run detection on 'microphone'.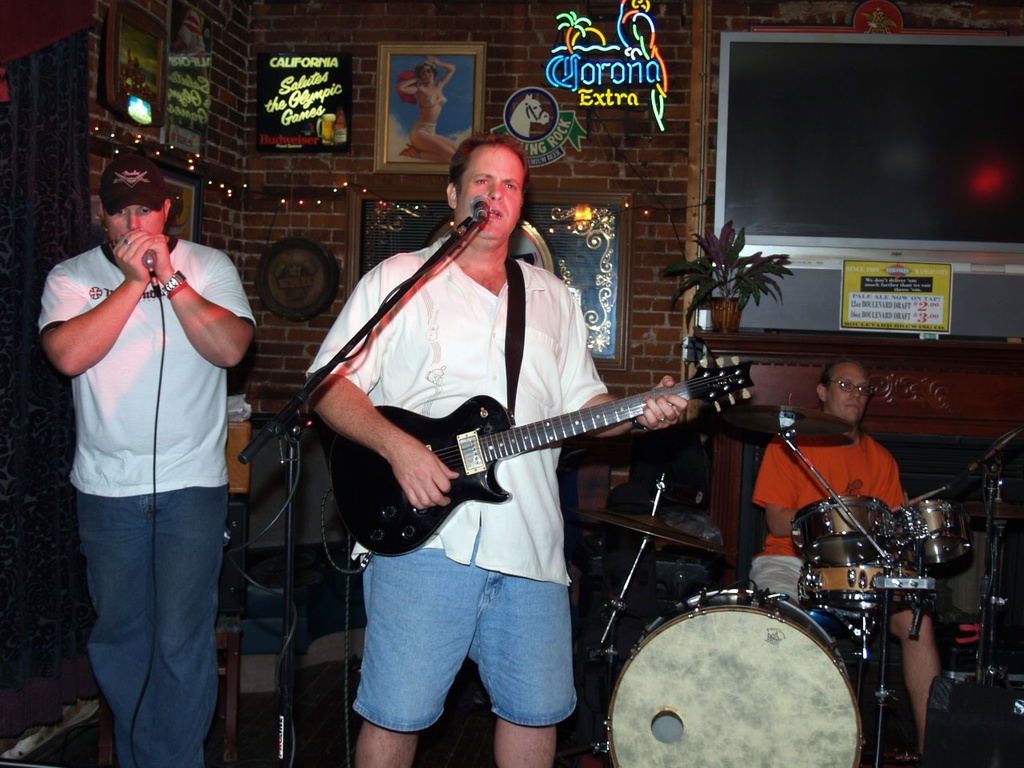
Result: region(141, 249, 158, 275).
